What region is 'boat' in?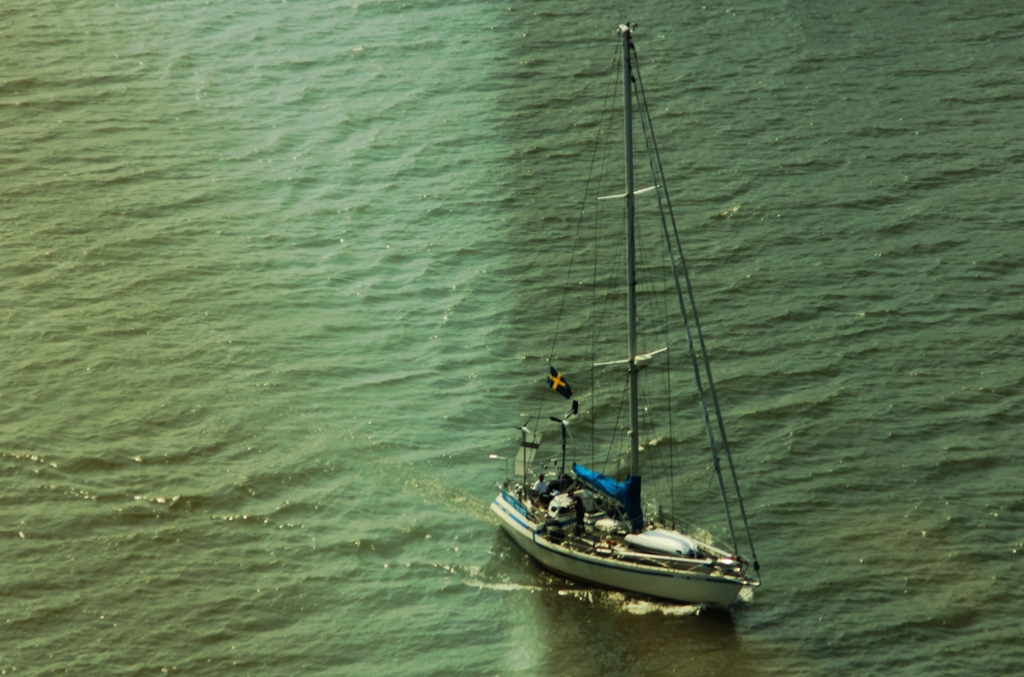
[486, 21, 778, 637].
